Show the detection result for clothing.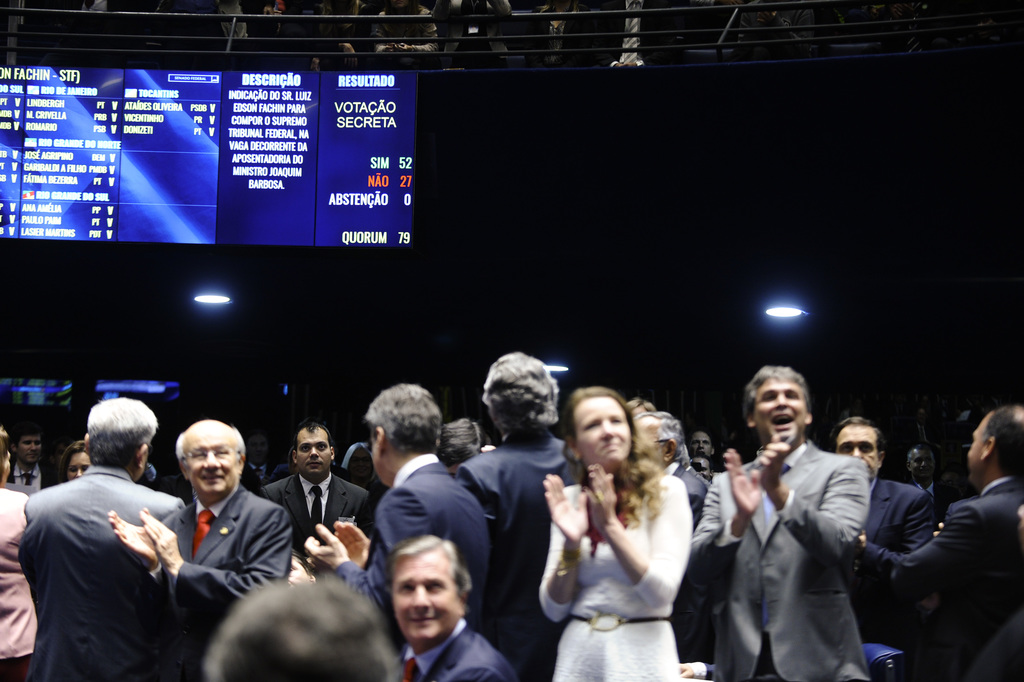
(0, 484, 69, 681).
